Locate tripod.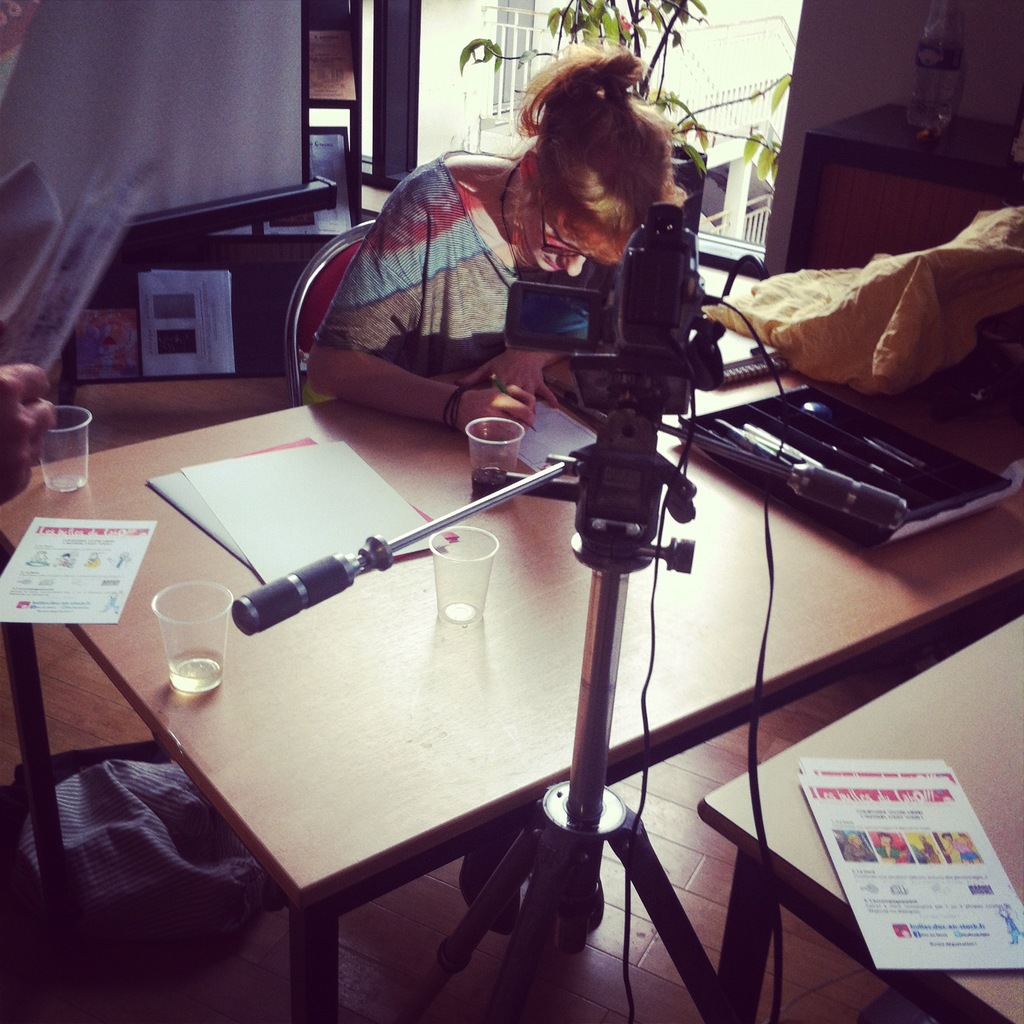
Bounding box: Rect(232, 349, 909, 1023).
